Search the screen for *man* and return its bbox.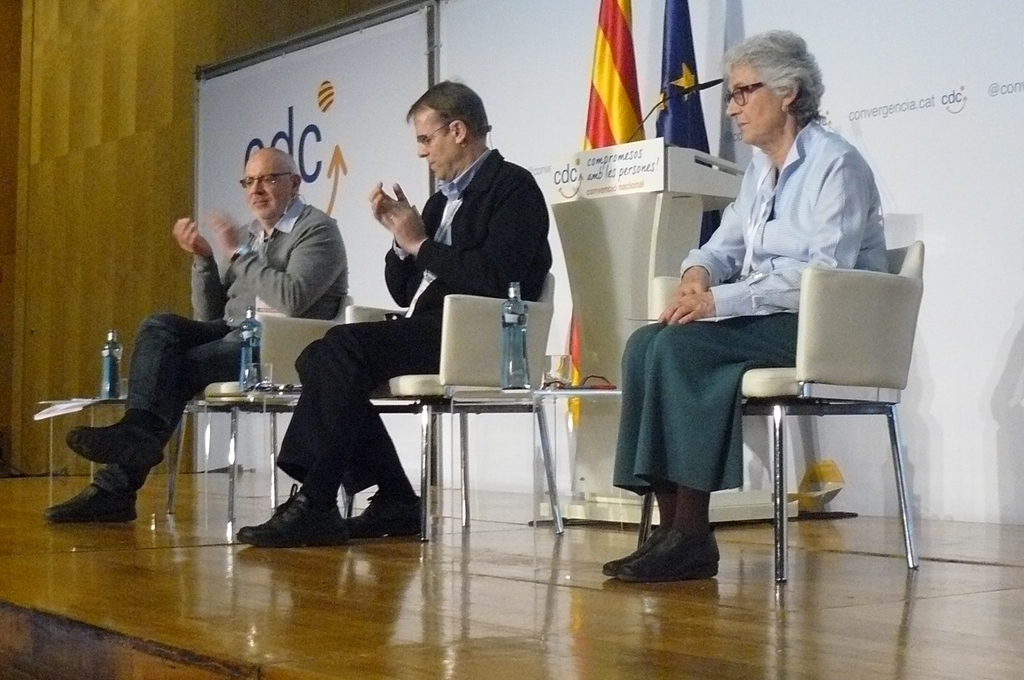
Found: [left=44, top=140, right=348, bottom=522].
